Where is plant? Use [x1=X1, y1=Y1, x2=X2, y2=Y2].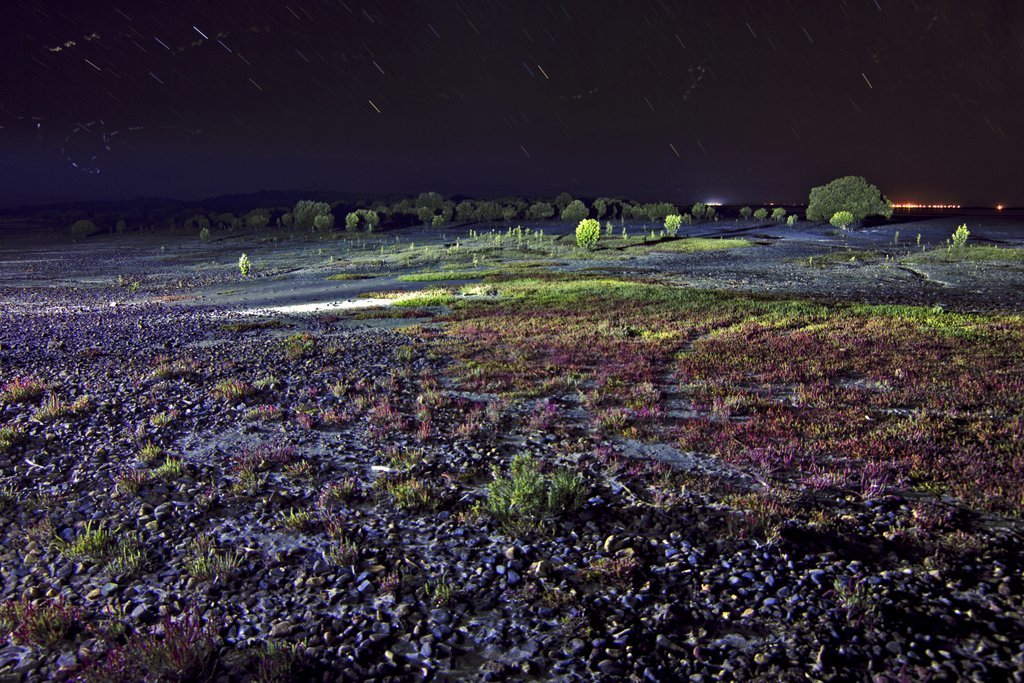
[x1=137, y1=345, x2=203, y2=395].
